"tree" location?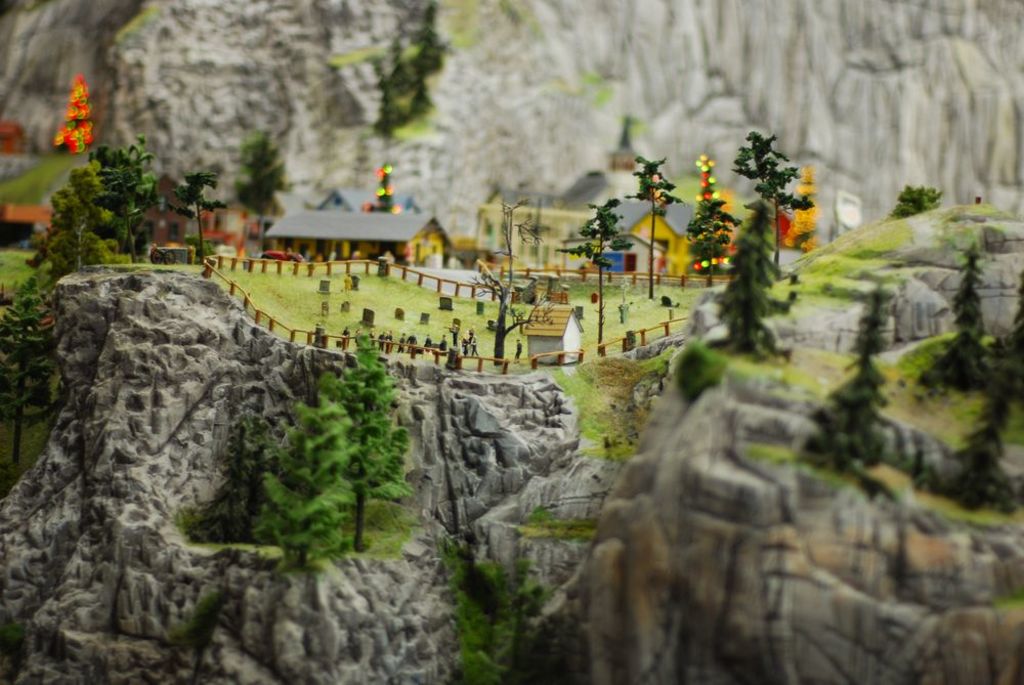
box(807, 276, 899, 474)
